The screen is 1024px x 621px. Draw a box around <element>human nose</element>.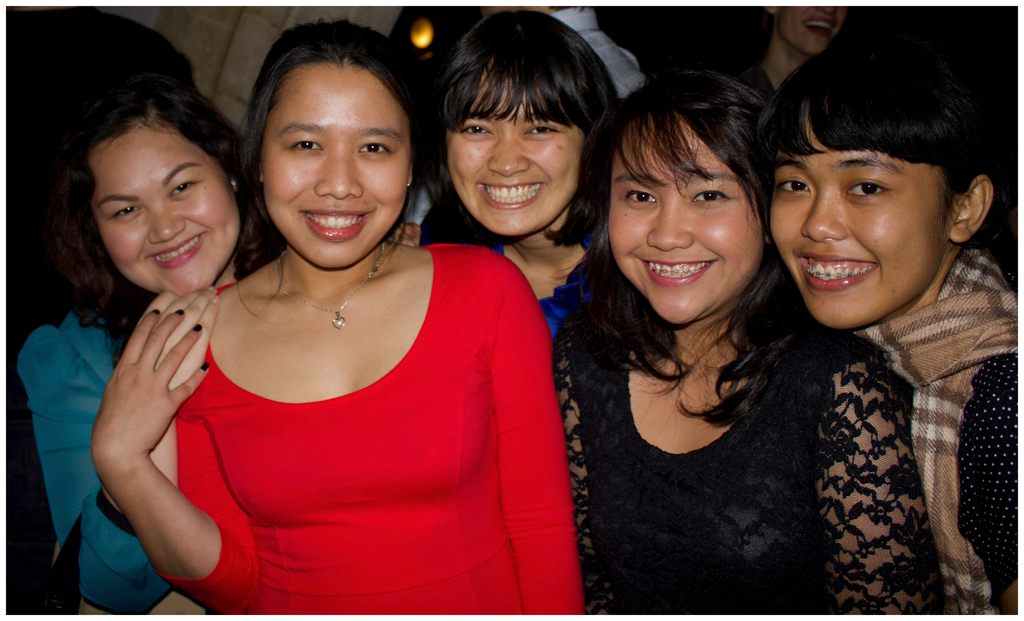
select_region(820, 8, 834, 14).
